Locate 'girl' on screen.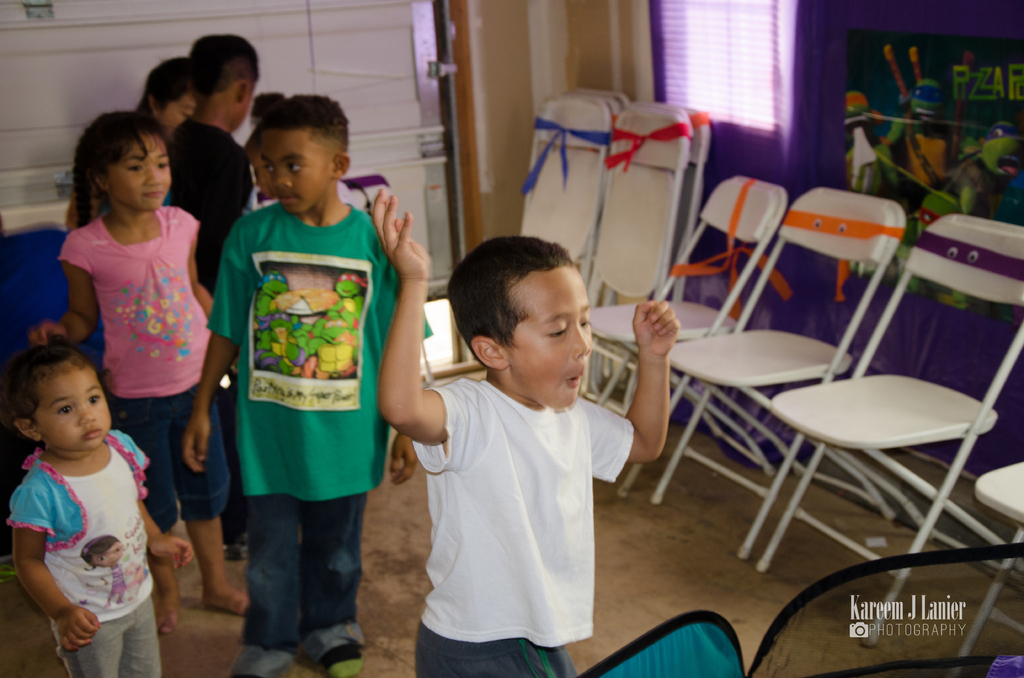
On screen at BBox(138, 54, 200, 146).
